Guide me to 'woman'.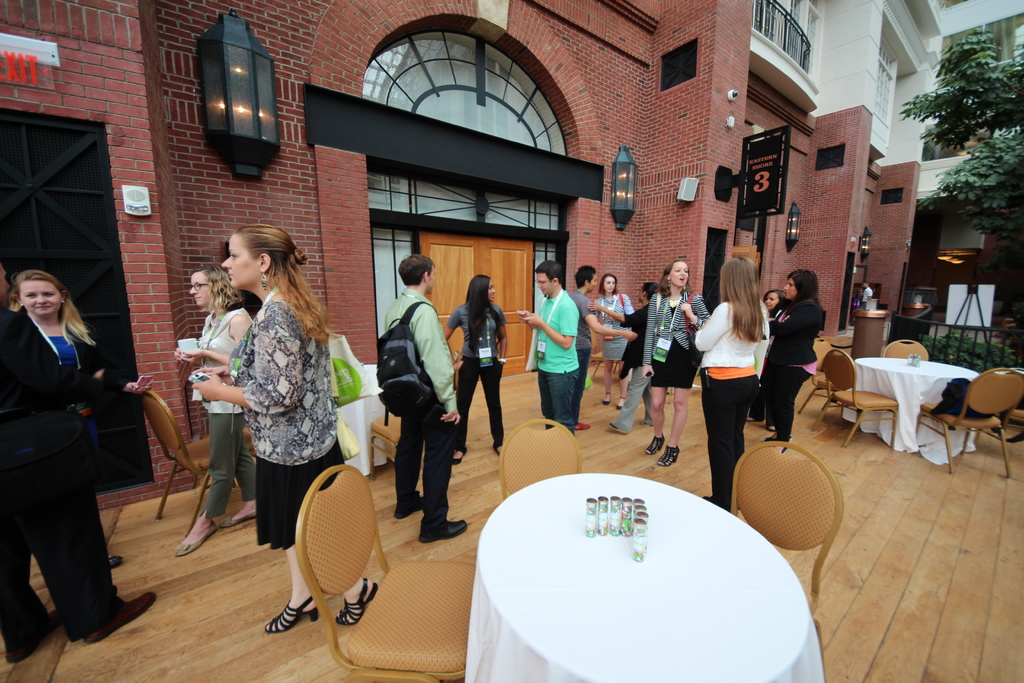
Guidance: <bbox>186, 223, 375, 633</bbox>.
